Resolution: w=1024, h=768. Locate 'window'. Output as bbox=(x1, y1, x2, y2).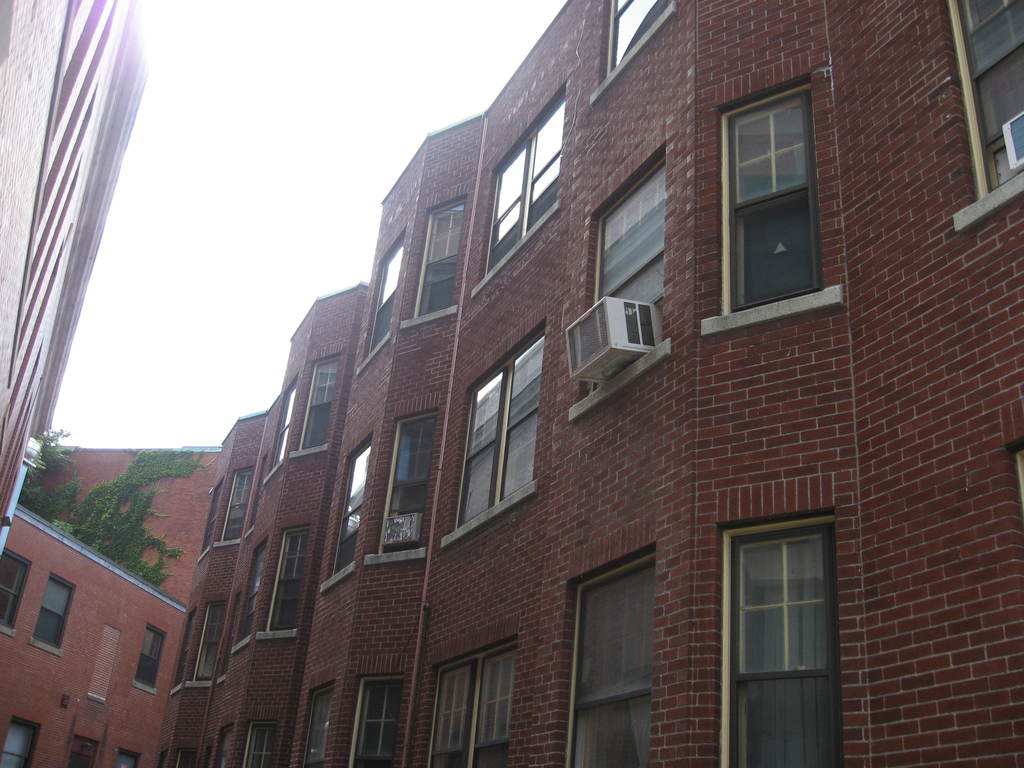
bbox=(452, 331, 545, 527).
